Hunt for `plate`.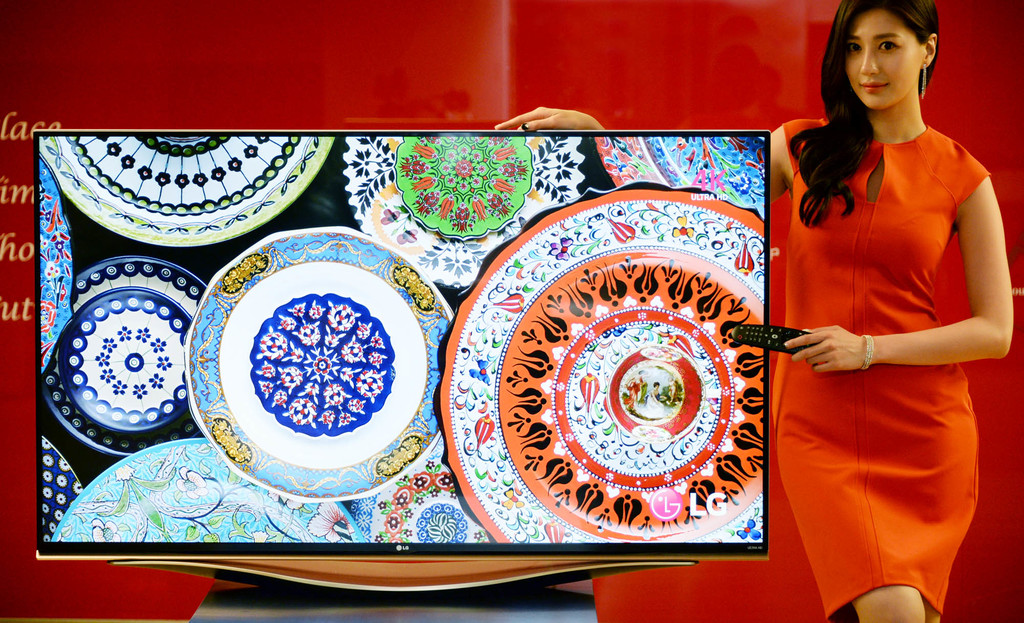
Hunted down at (23,243,211,461).
